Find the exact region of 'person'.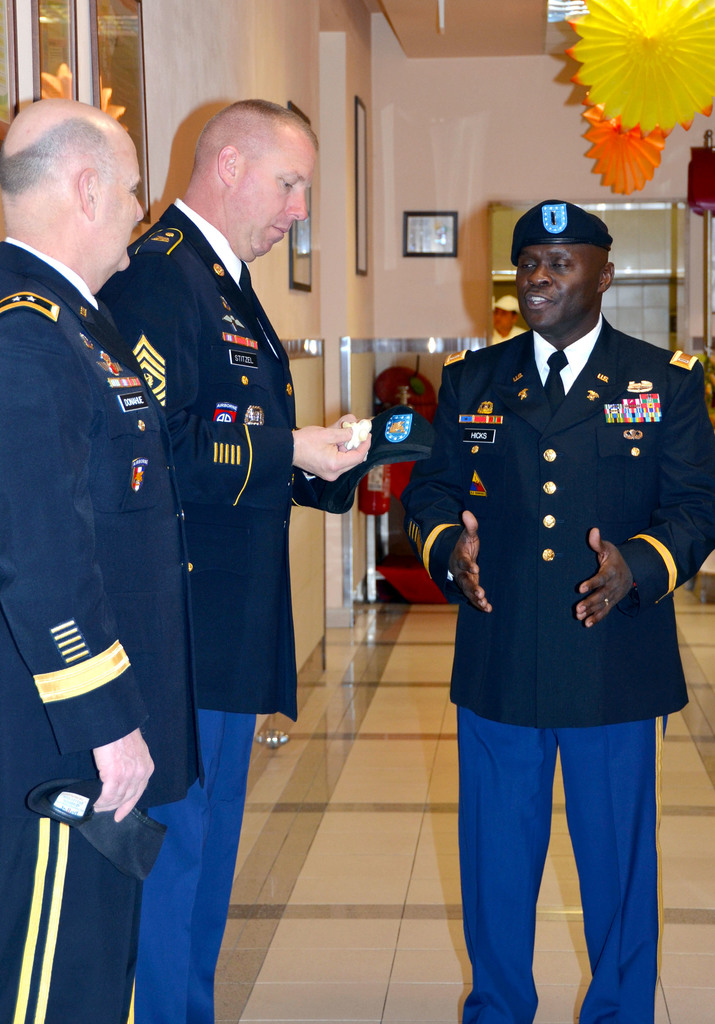
Exact region: pyautogui.locateOnScreen(416, 253, 689, 1023).
